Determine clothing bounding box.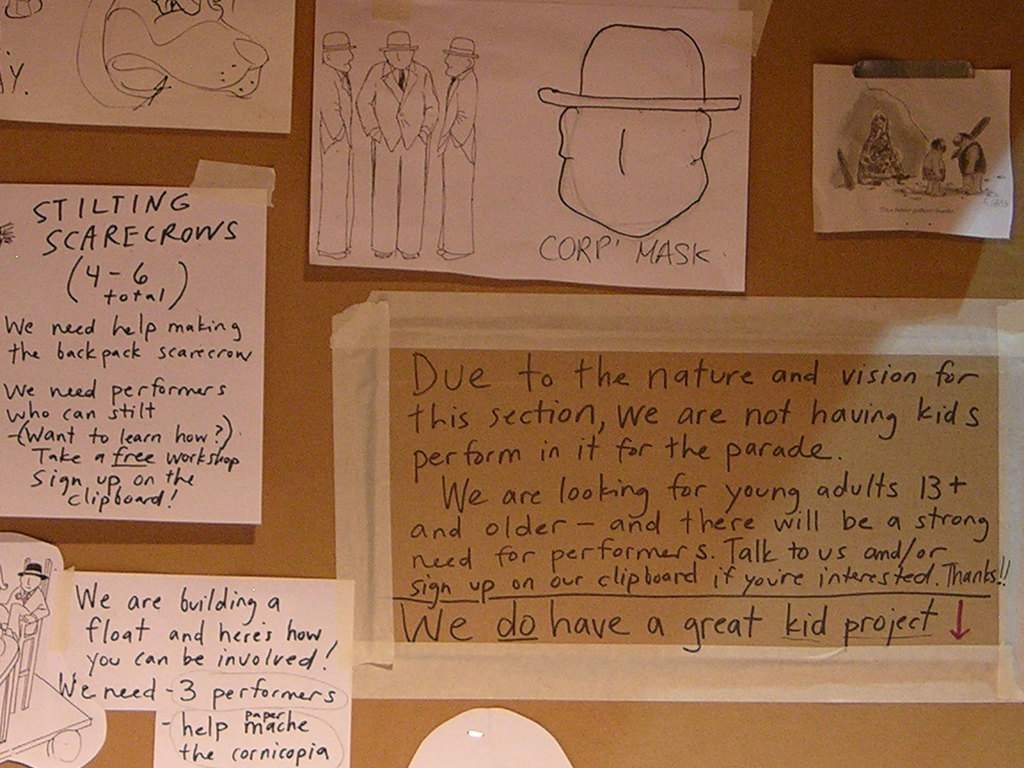
Determined: {"x1": 307, "y1": 68, "x2": 355, "y2": 253}.
